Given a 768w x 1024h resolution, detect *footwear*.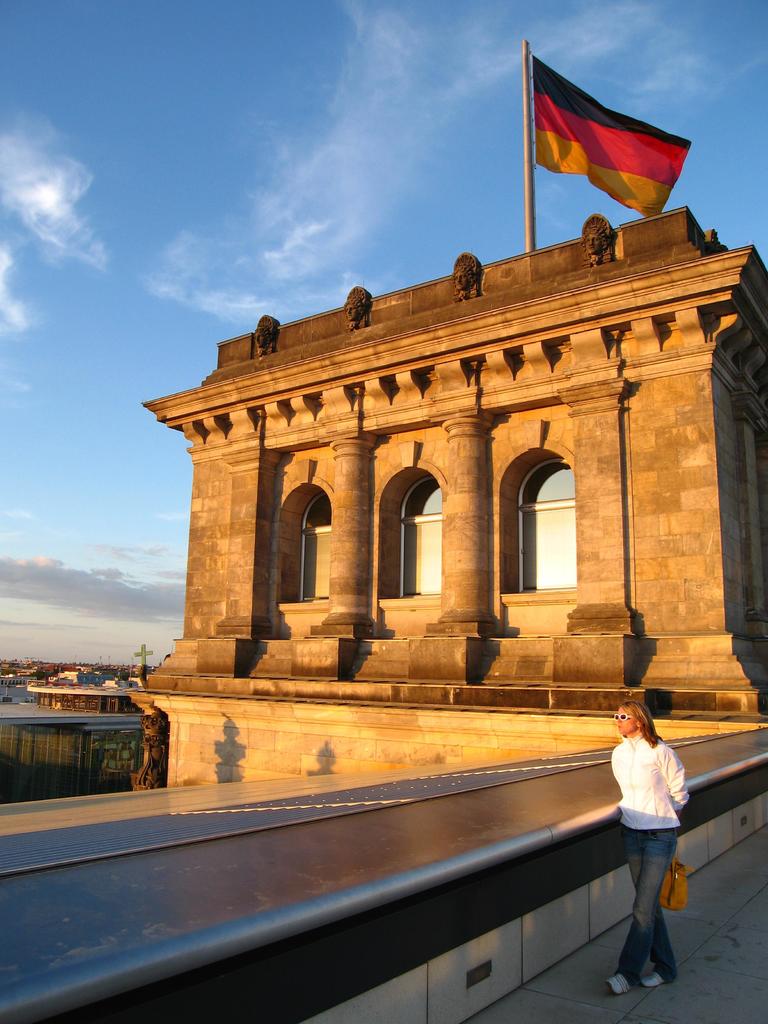
603:973:630:997.
